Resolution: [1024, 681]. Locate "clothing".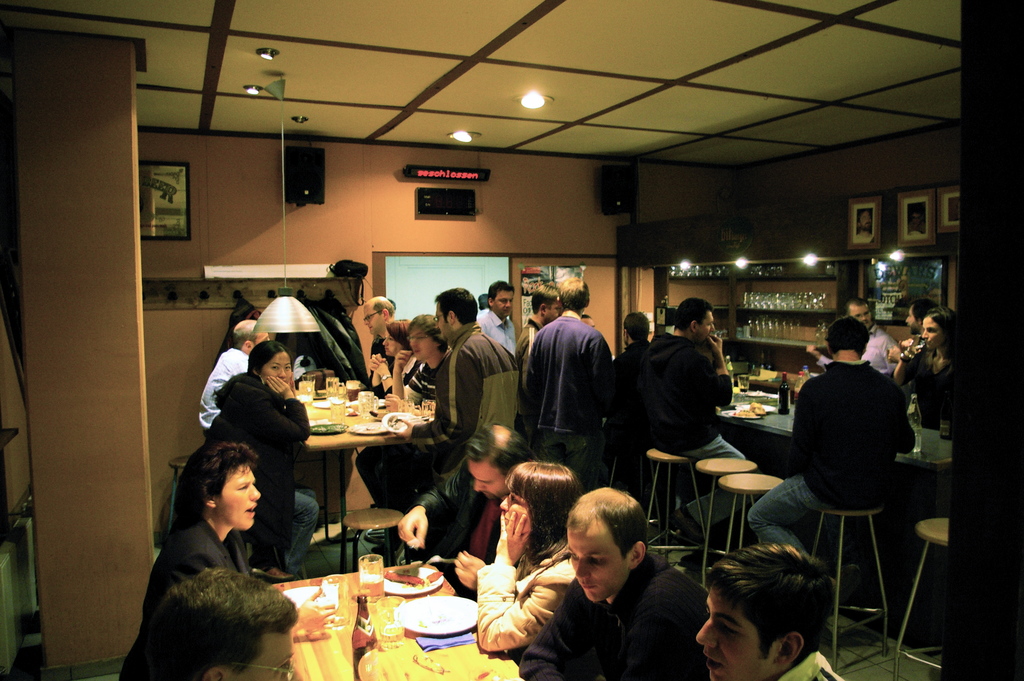
407, 323, 521, 475.
